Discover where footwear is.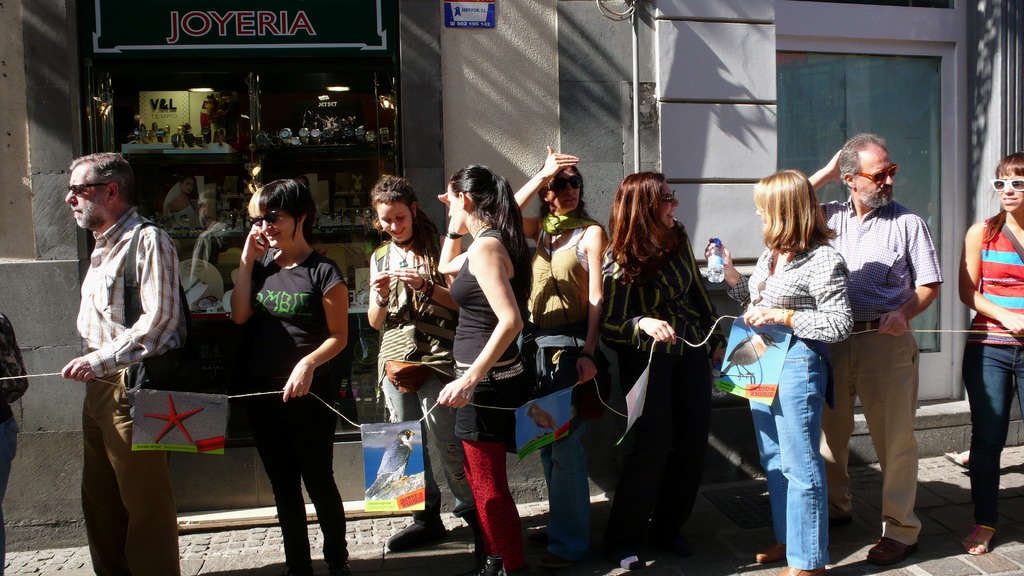
Discovered at pyautogui.locateOnScreen(864, 535, 911, 562).
